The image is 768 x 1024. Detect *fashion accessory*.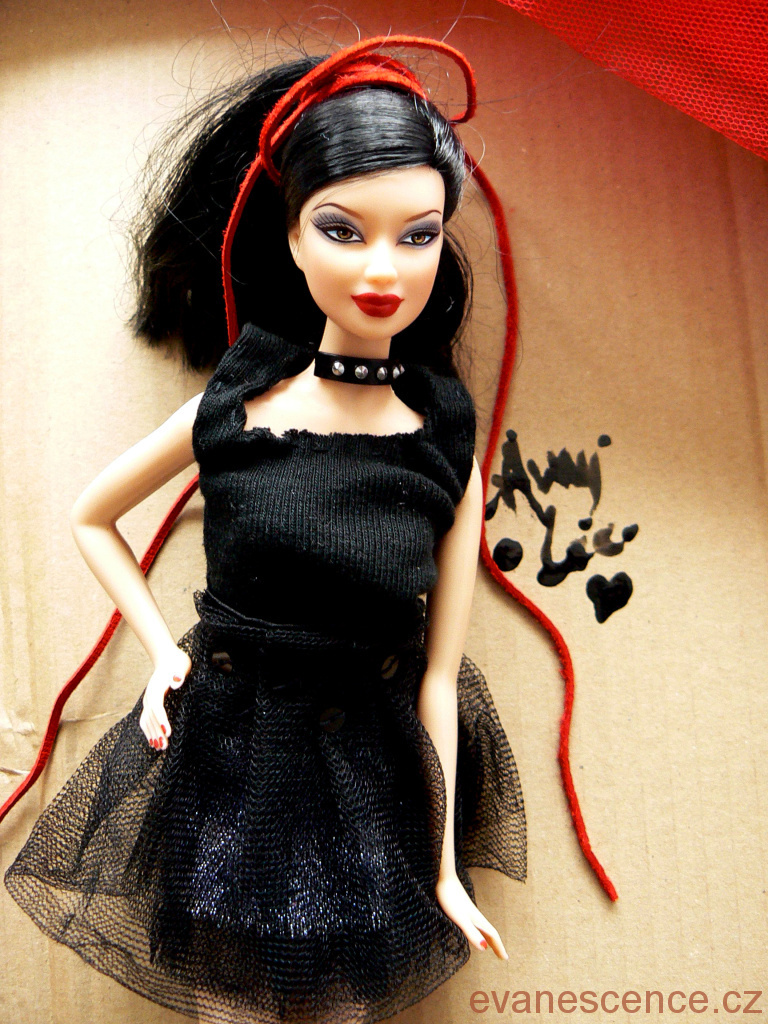
Detection: pyautogui.locateOnScreen(0, 35, 624, 904).
